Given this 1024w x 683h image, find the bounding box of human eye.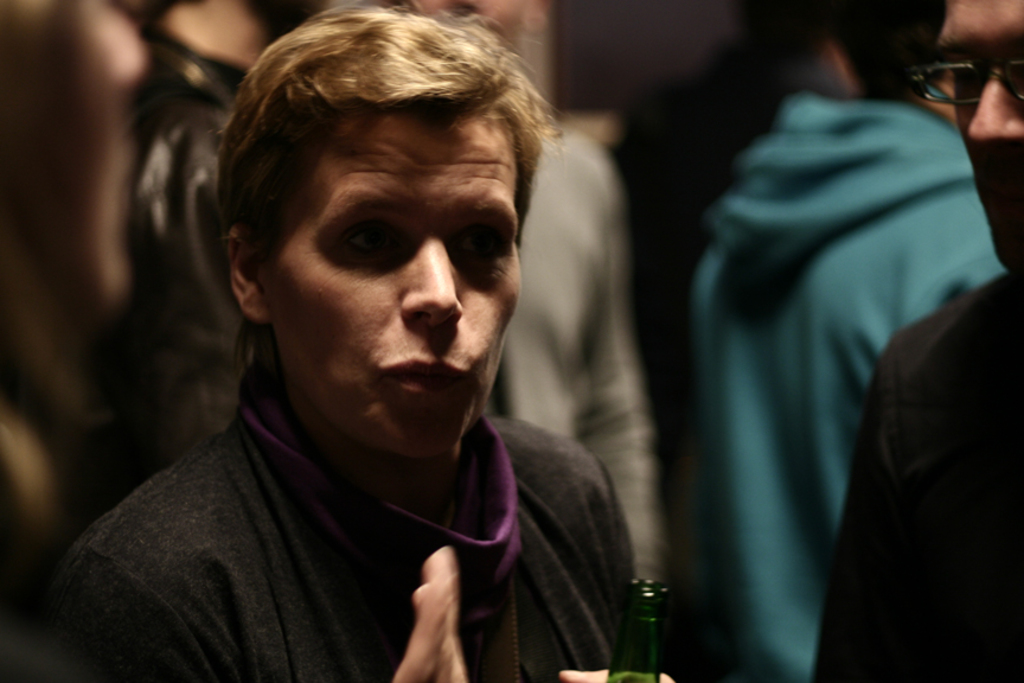
x1=444, y1=218, x2=508, y2=269.
